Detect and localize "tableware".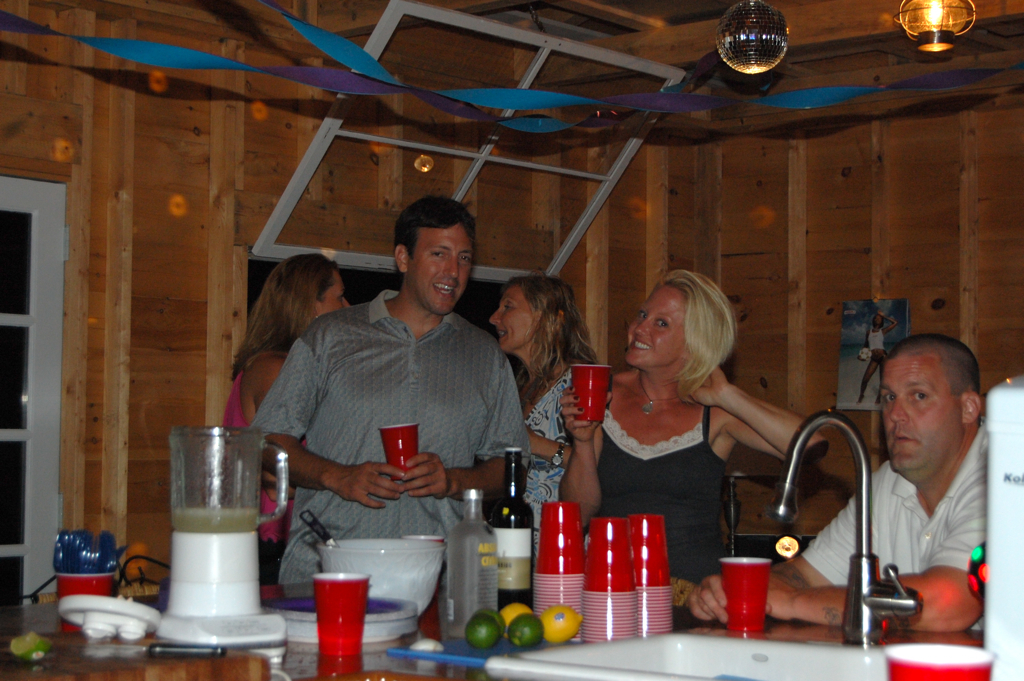
Localized at x1=377, y1=425, x2=424, y2=485.
